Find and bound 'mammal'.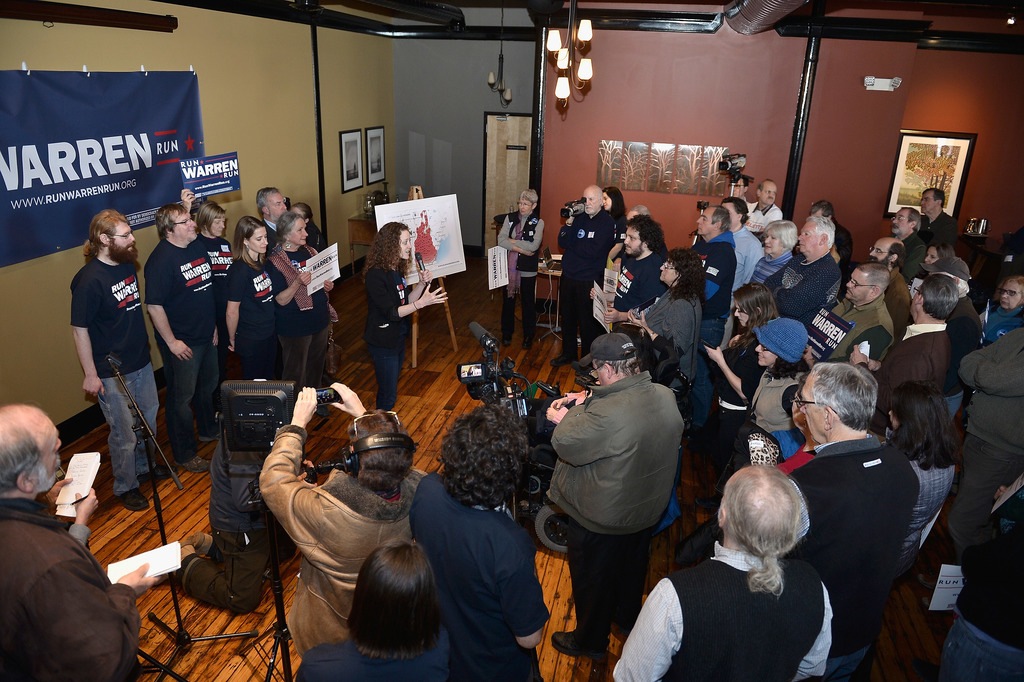
Bound: {"x1": 68, "y1": 207, "x2": 161, "y2": 511}.
